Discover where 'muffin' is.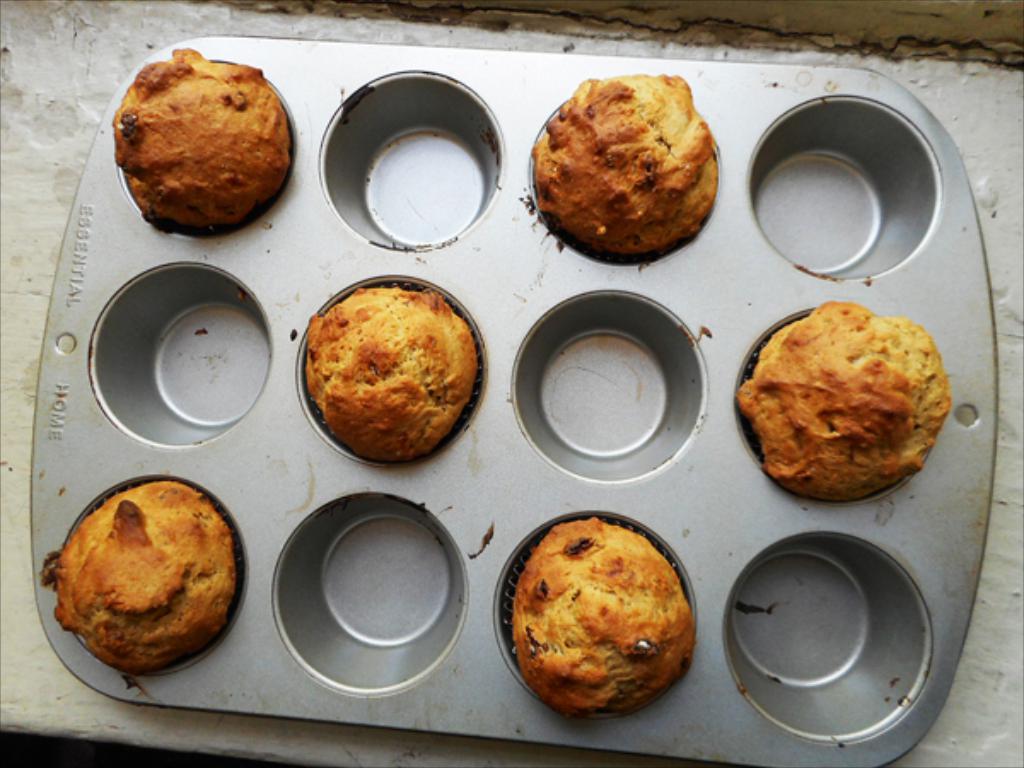
Discovered at select_region(300, 282, 483, 466).
